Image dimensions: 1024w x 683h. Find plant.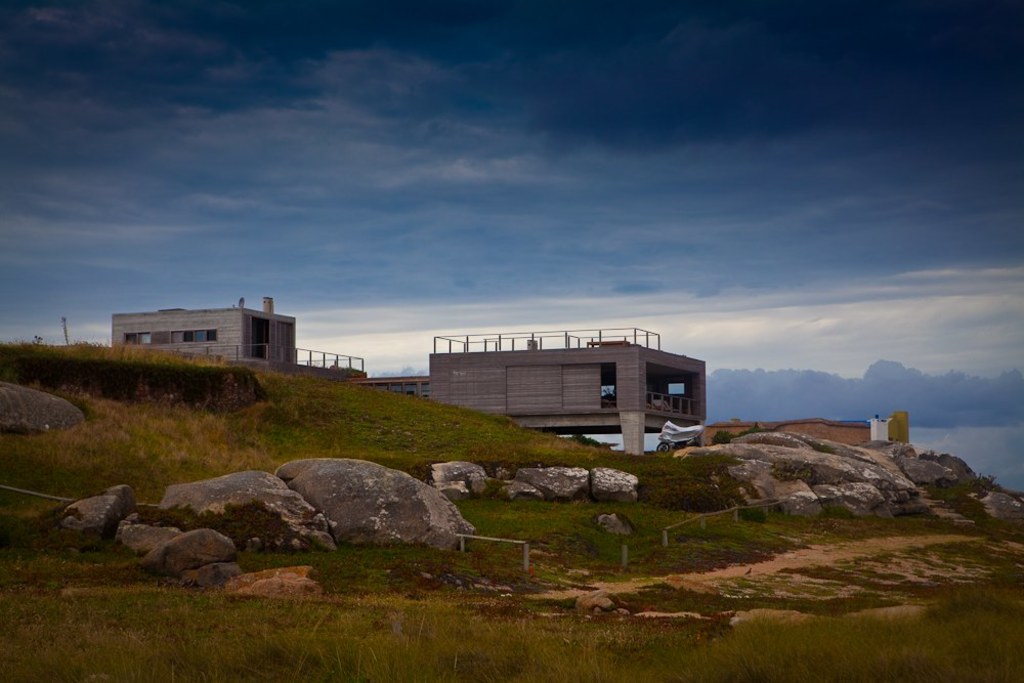
Rect(924, 479, 990, 536).
